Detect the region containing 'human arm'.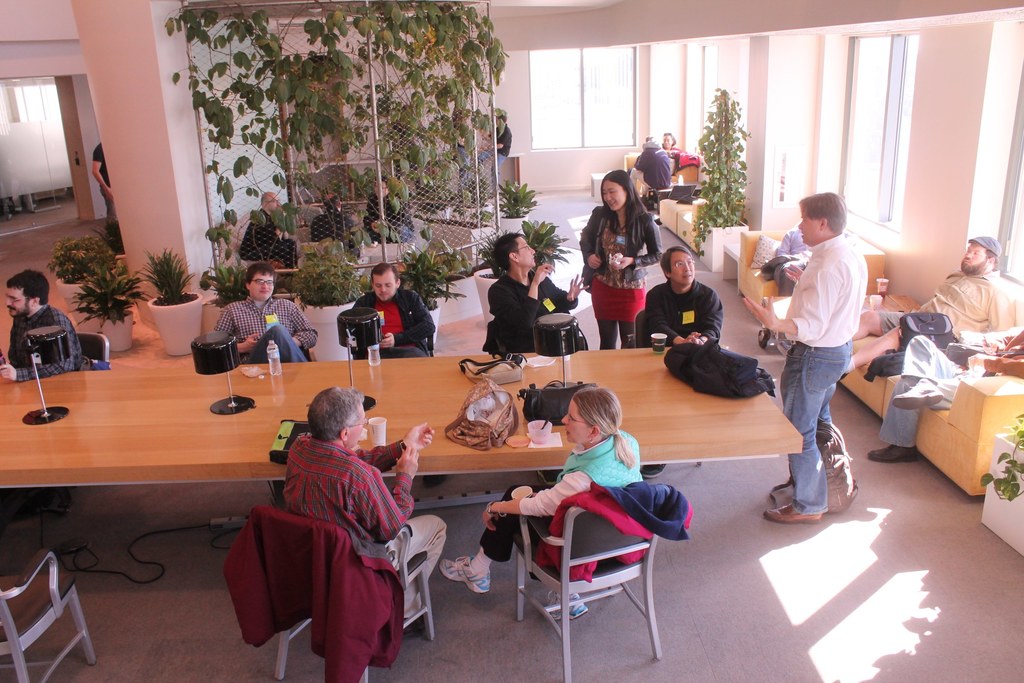
(611, 215, 664, 272).
